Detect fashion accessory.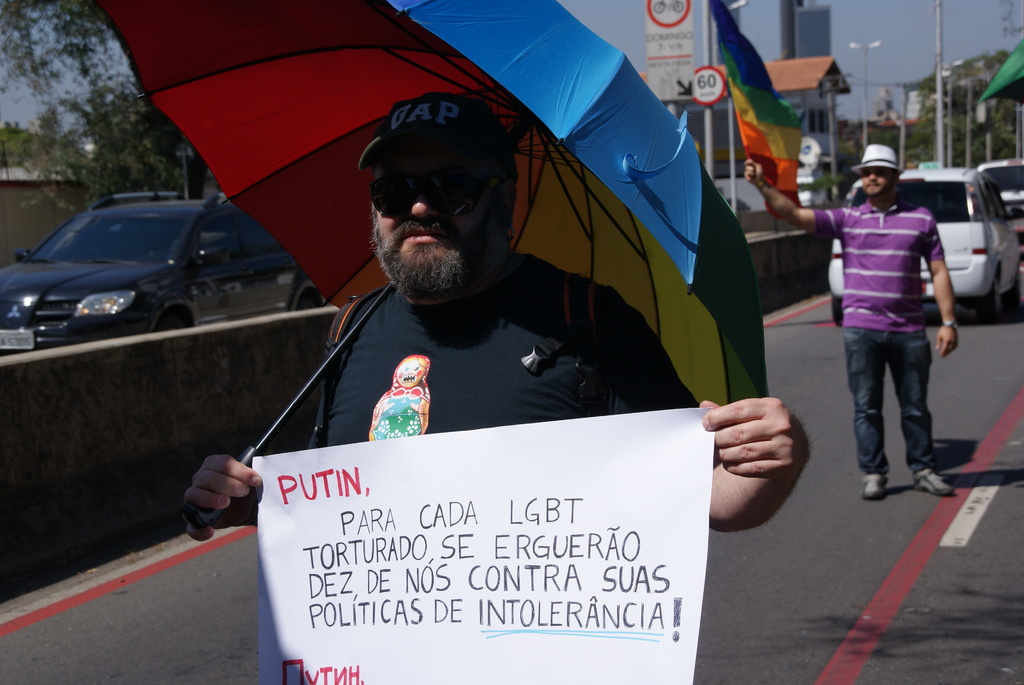
Detected at x1=942 y1=320 x2=959 y2=330.
